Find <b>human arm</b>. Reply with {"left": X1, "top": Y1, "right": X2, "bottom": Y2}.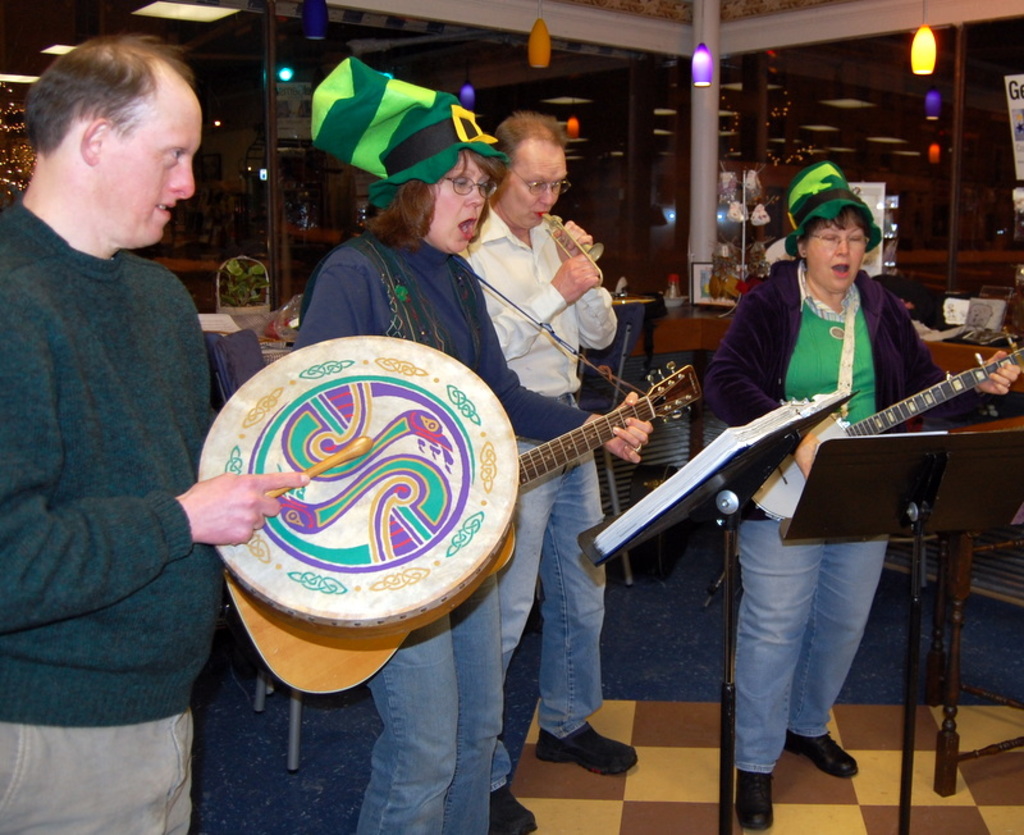
{"left": 553, "top": 216, "right": 625, "bottom": 357}.
